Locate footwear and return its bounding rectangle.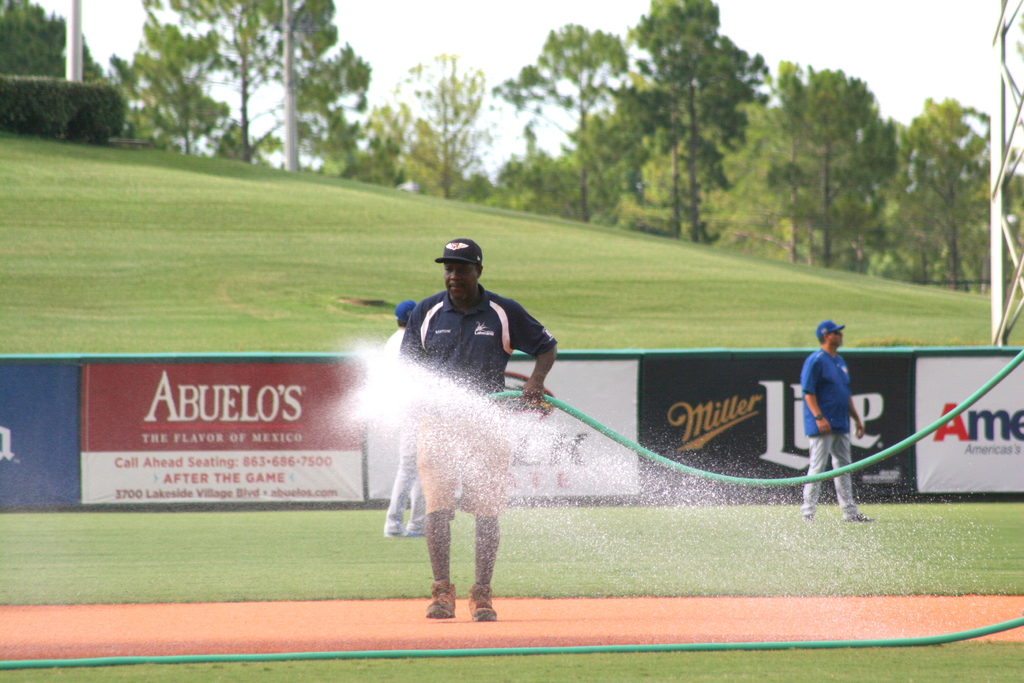
465, 584, 494, 621.
